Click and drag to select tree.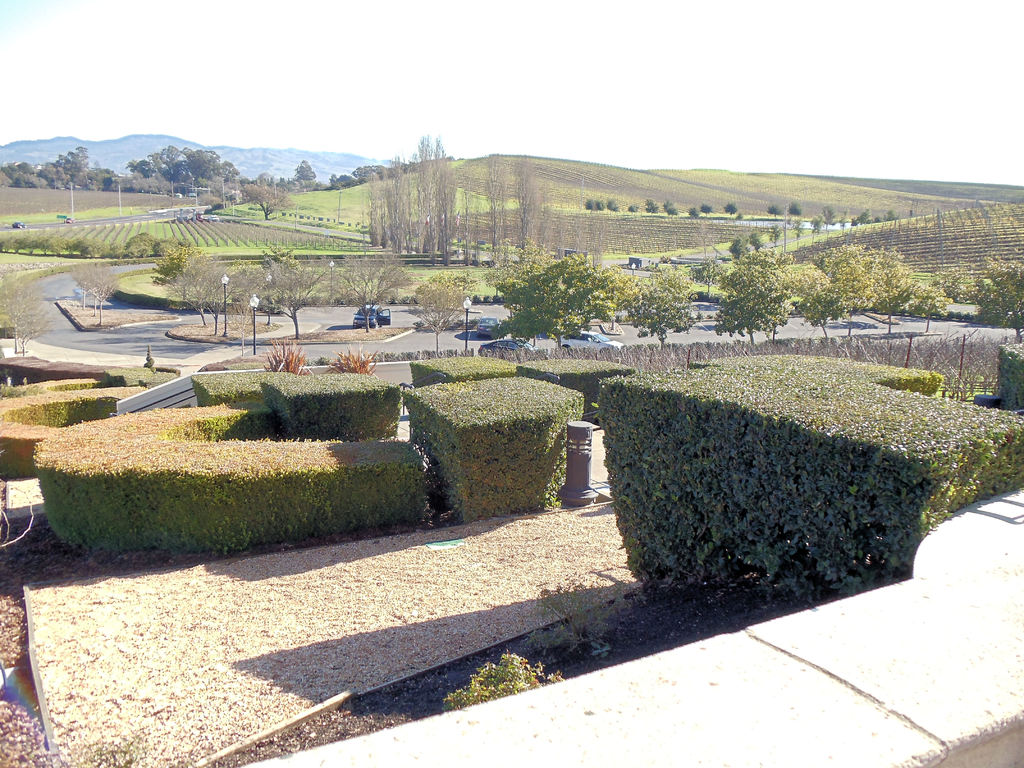
Selection: select_region(689, 205, 698, 216).
